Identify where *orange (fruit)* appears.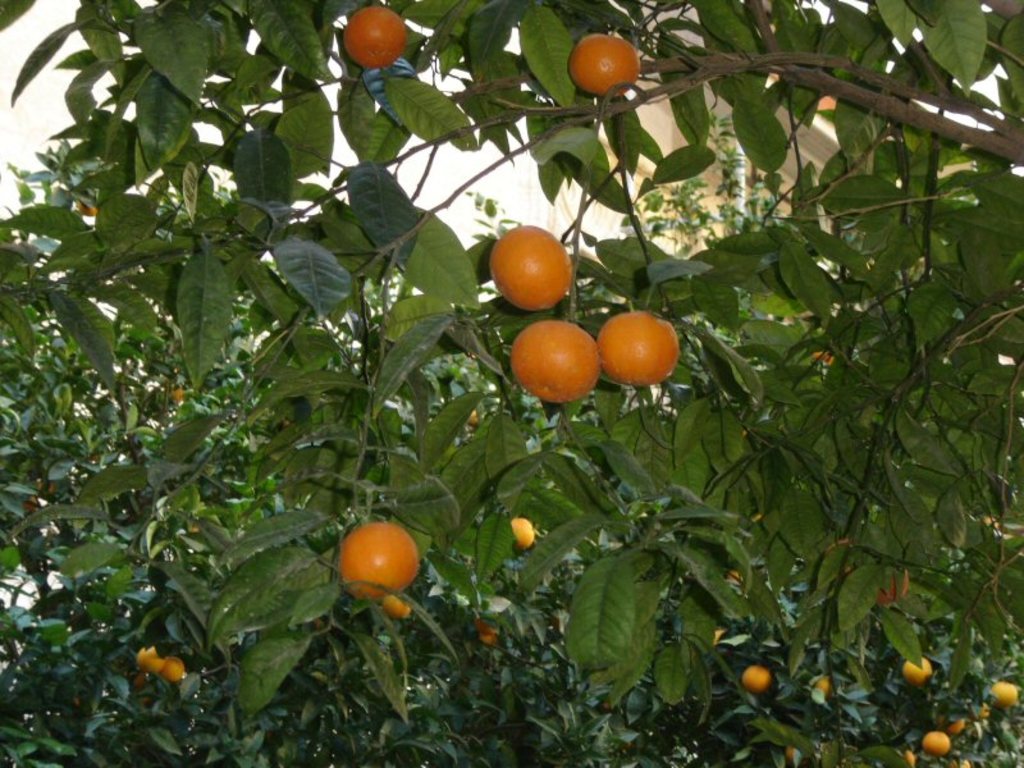
Appears at [left=133, top=652, right=192, bottom=686].
